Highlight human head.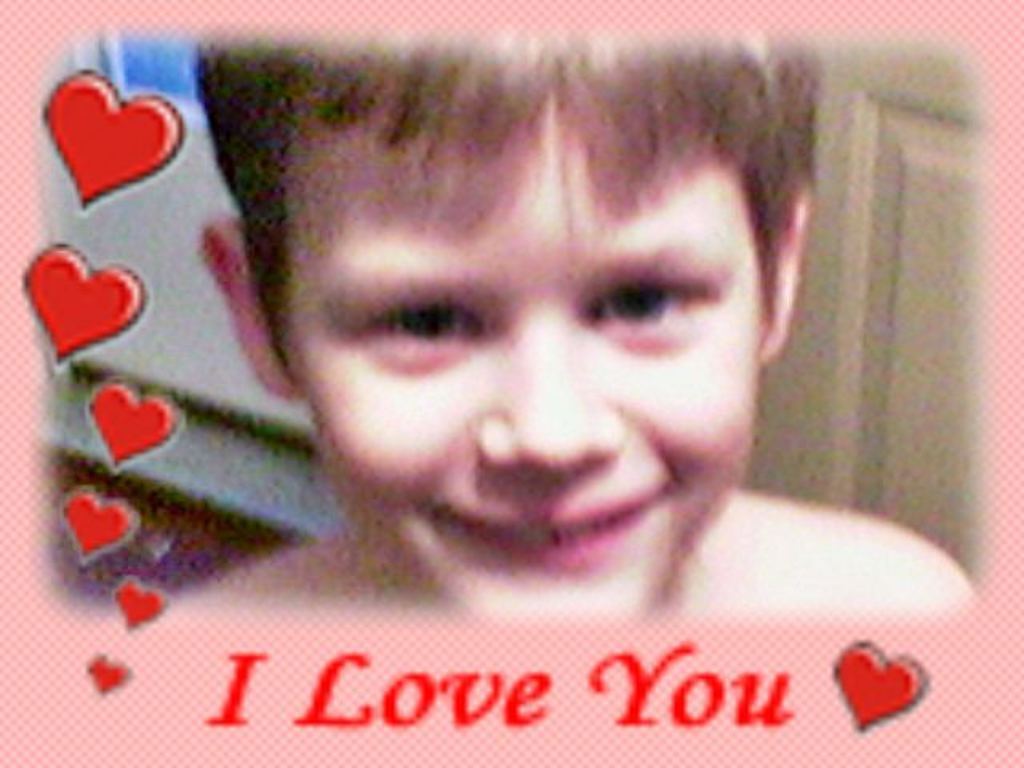
Highlighted region: x1=133, y1=21, x2=898, y2=630.
